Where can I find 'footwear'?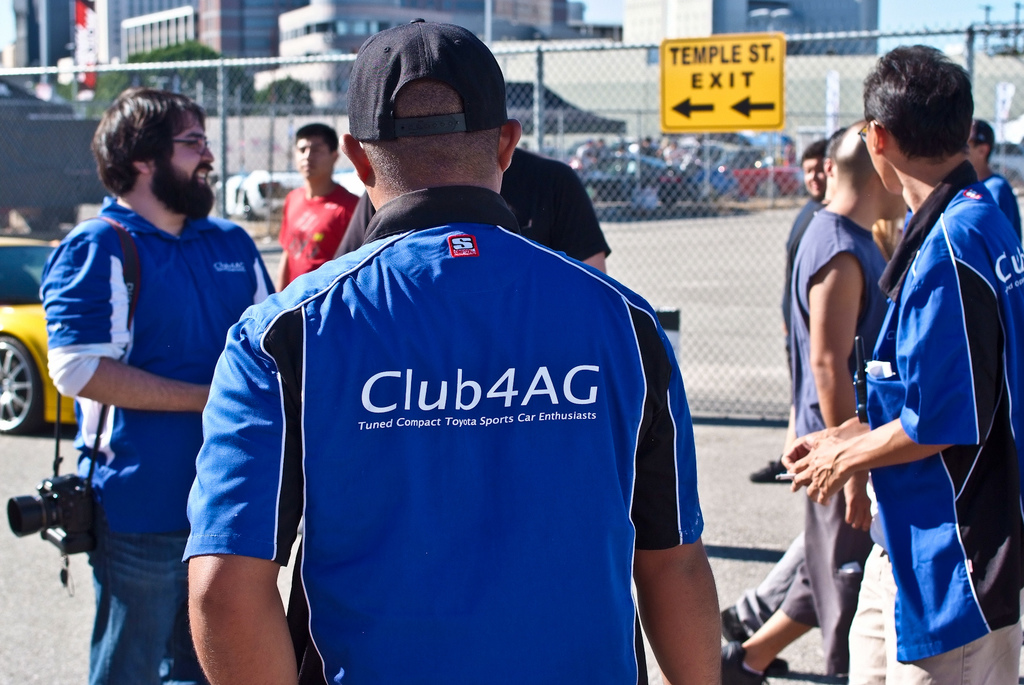
You can find it at detection(719, 640, 764, 684).
